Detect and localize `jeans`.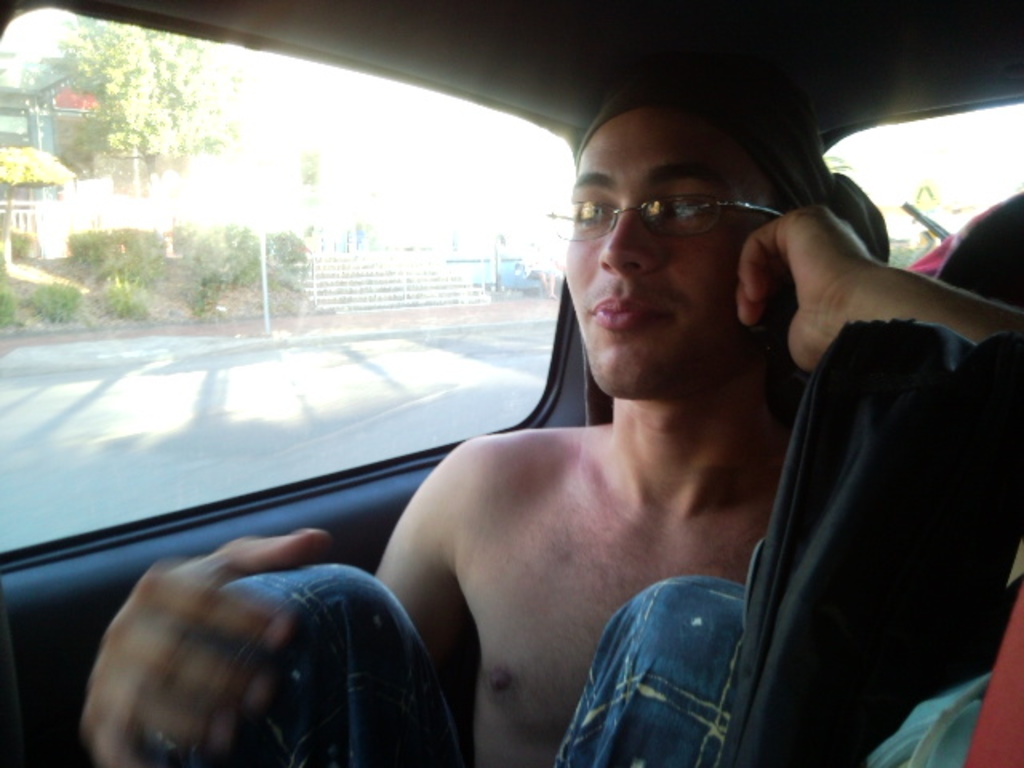
Localized at [x1=138, y1=560, x2=742, y2=766].
